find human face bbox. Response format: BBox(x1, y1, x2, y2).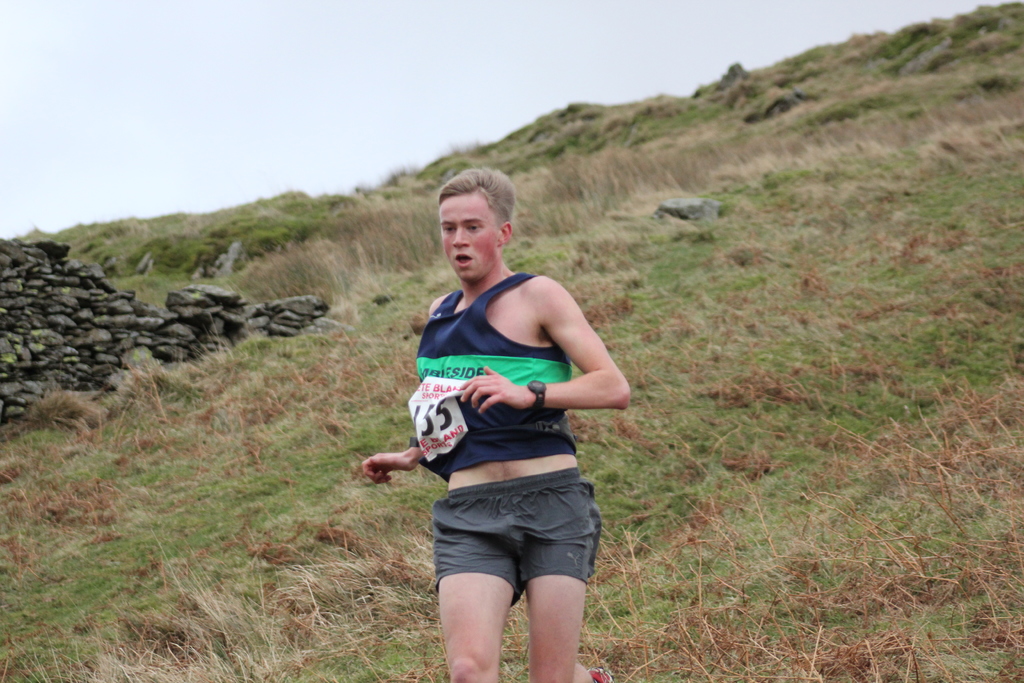
BBox(438, 189, 502, 281).
